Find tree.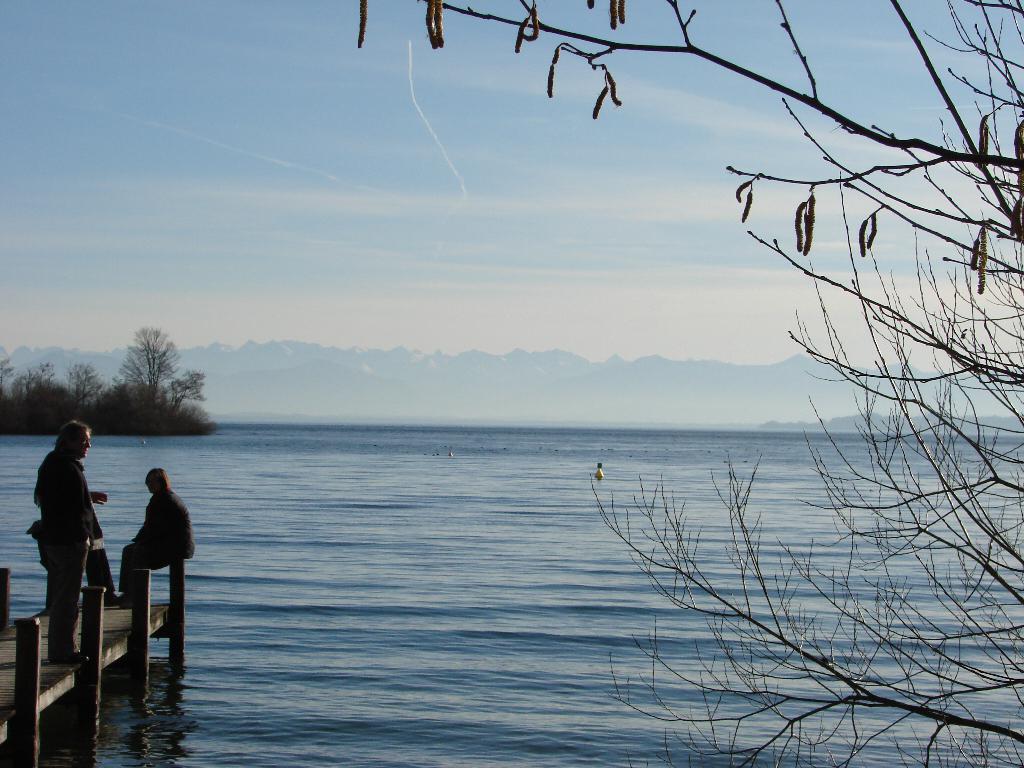
detection(587, 248, 1023, 767).
